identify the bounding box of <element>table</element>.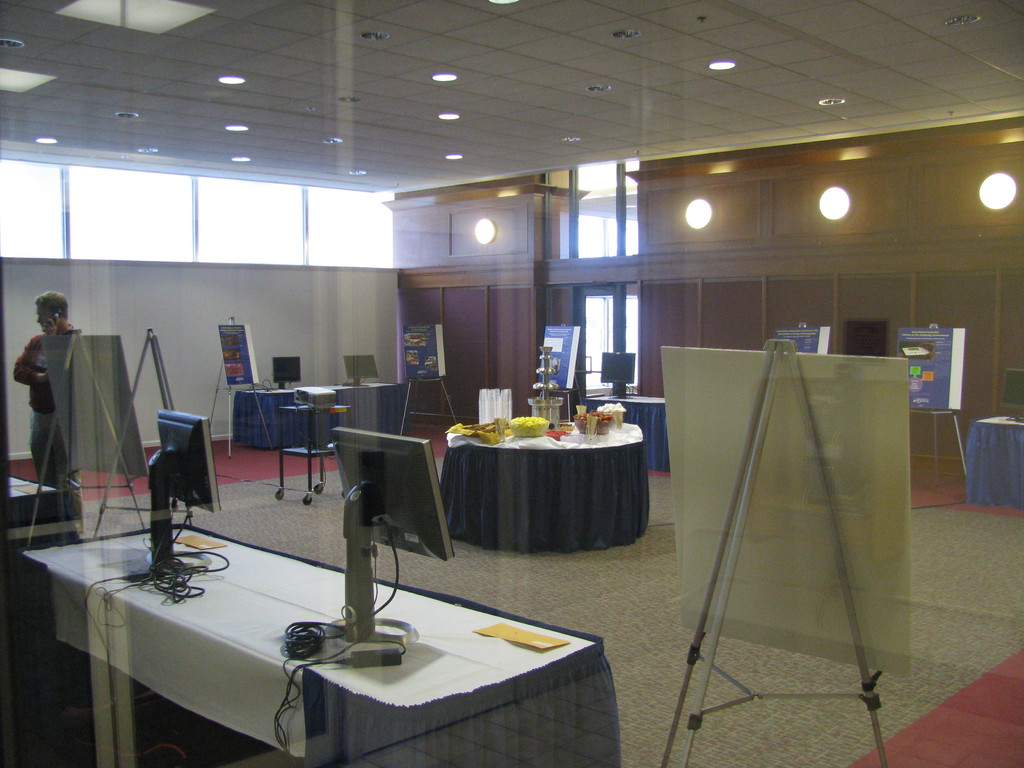
crop(6, 518, 636, 767).
